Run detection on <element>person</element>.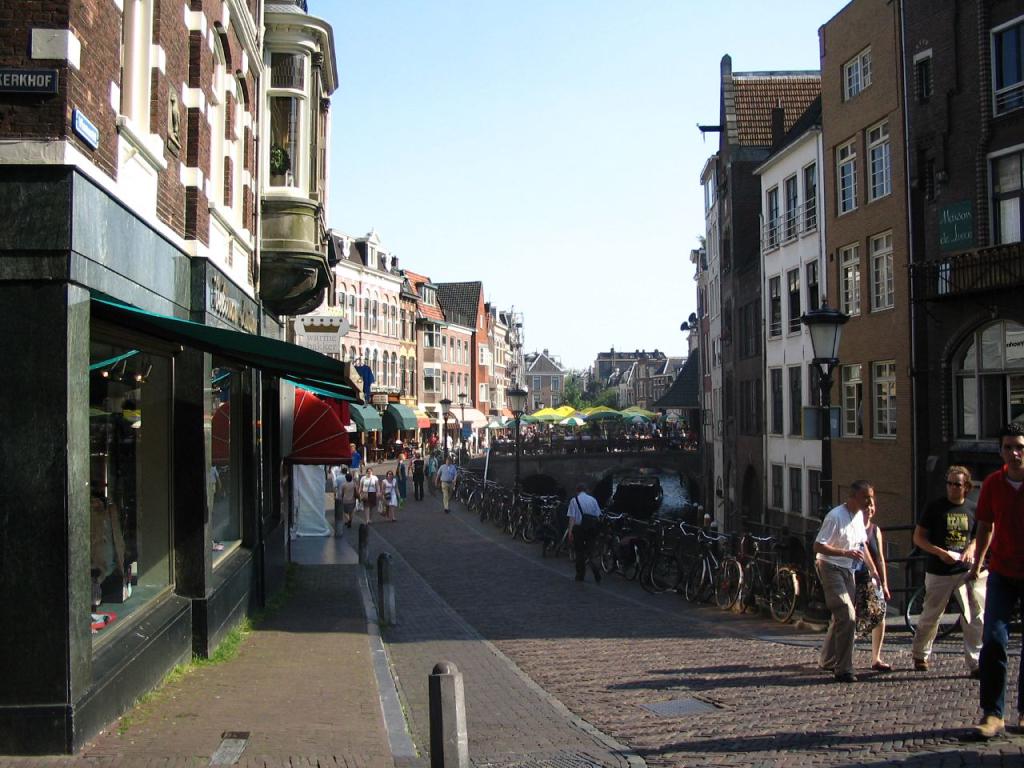
Result: BBox(811, 482, 877, 684).
